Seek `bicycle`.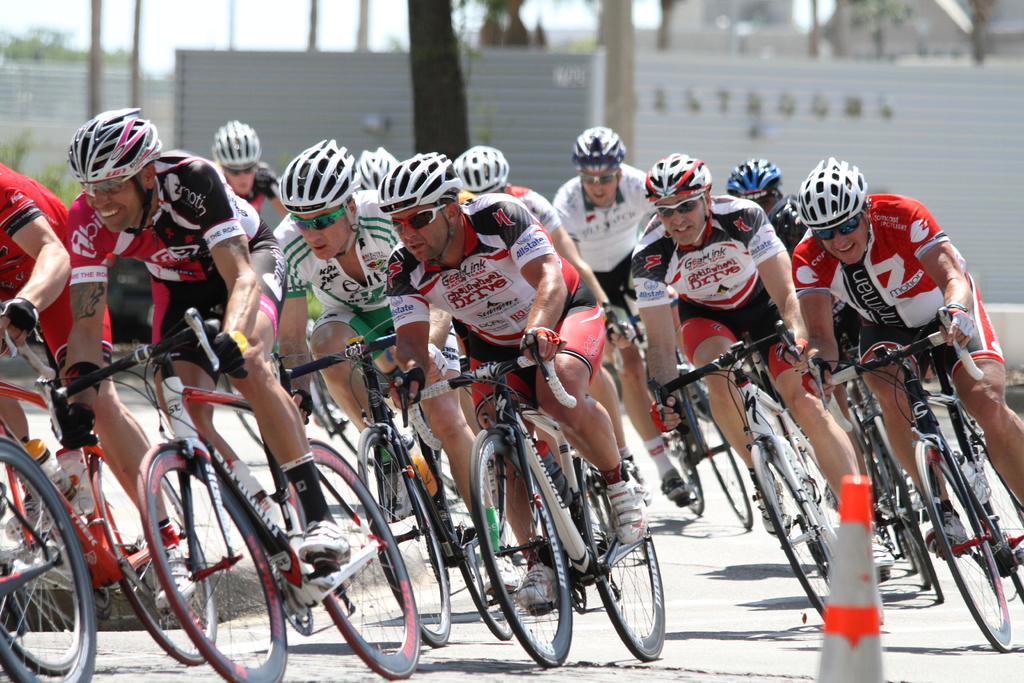
266 332 516 650.
